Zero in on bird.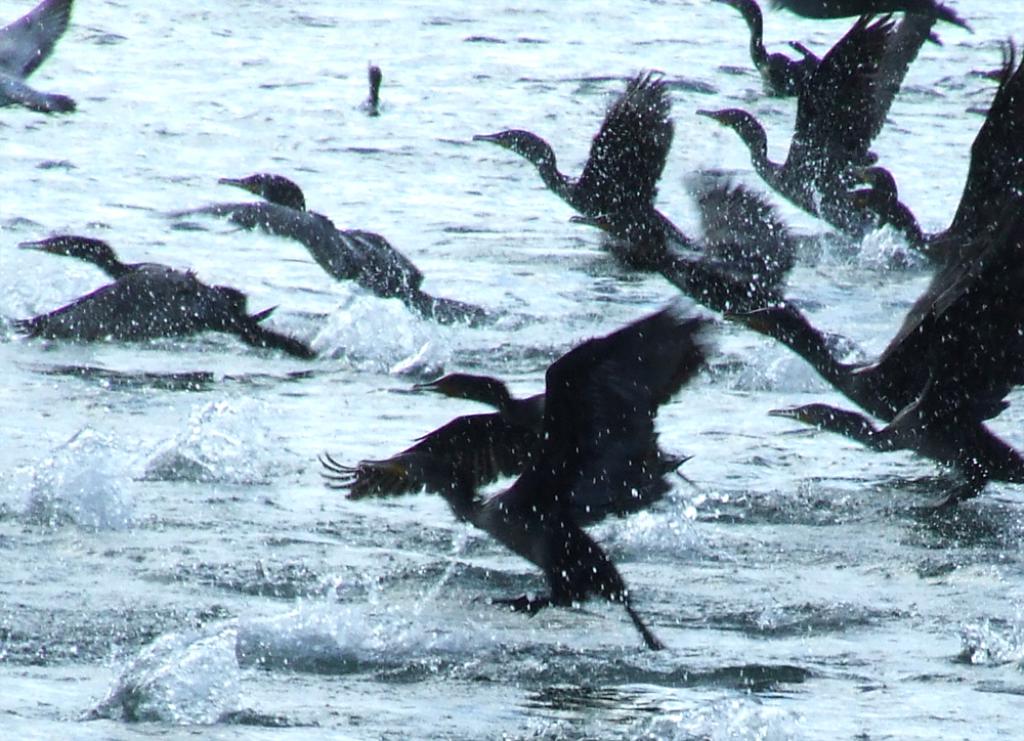
Zeroed in: x1=773 y1=0 x2=976 y2=34.
